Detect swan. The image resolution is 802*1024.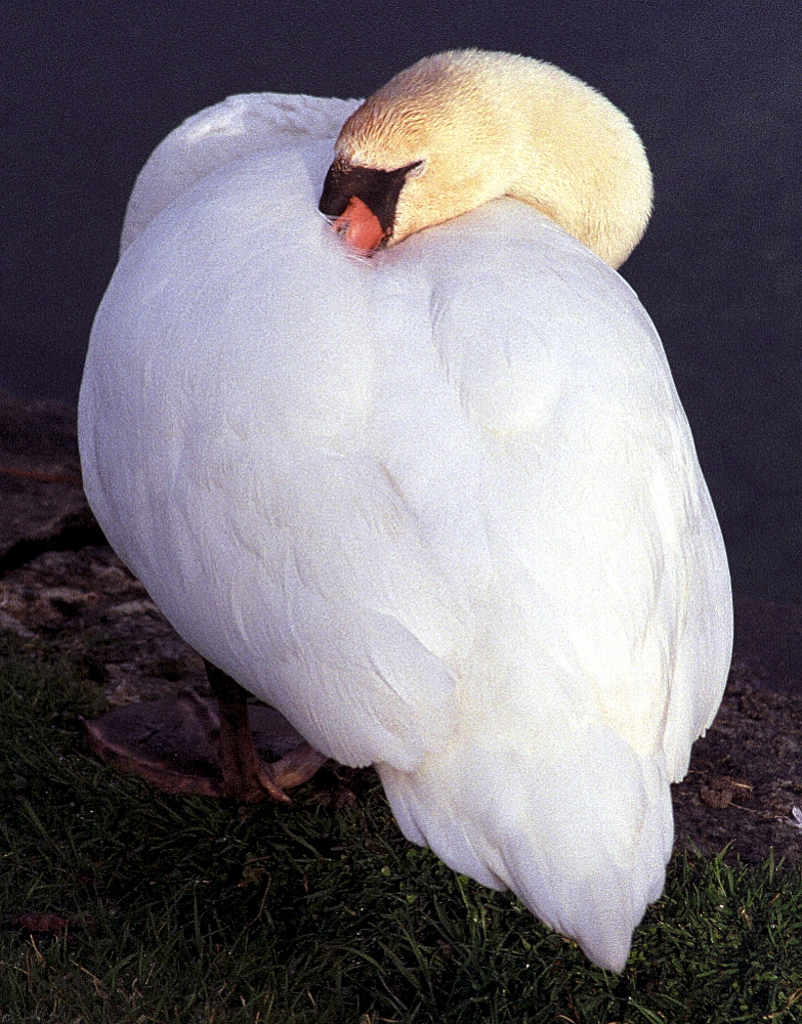
crop(61, 44, 741, 975).
